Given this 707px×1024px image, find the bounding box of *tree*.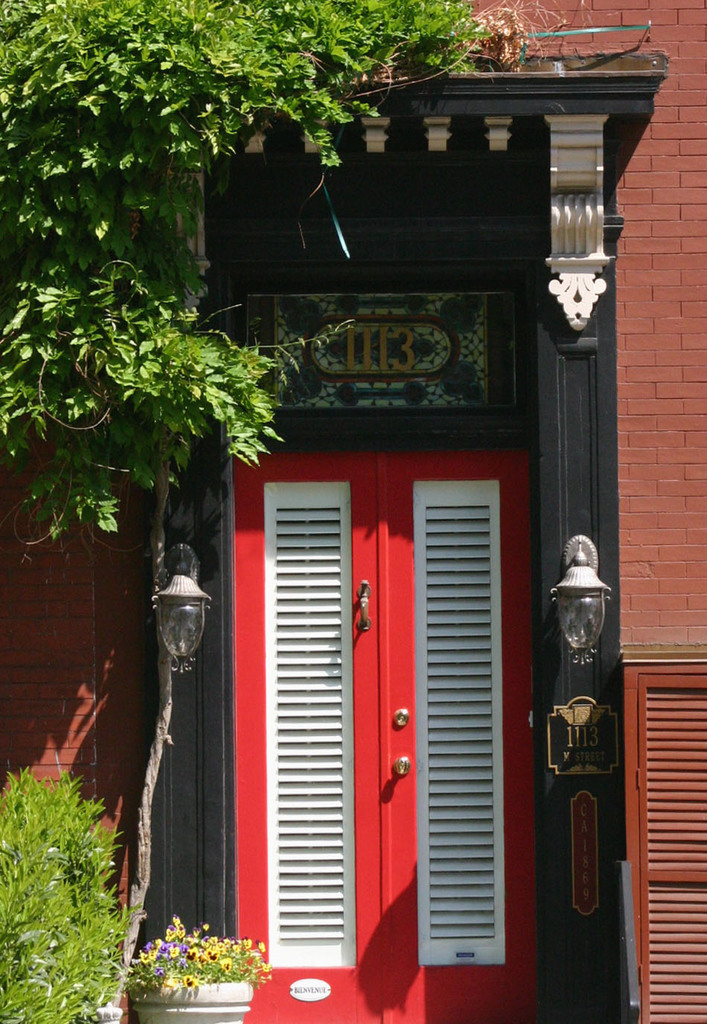
bbox(0, 2, 490, 547).
